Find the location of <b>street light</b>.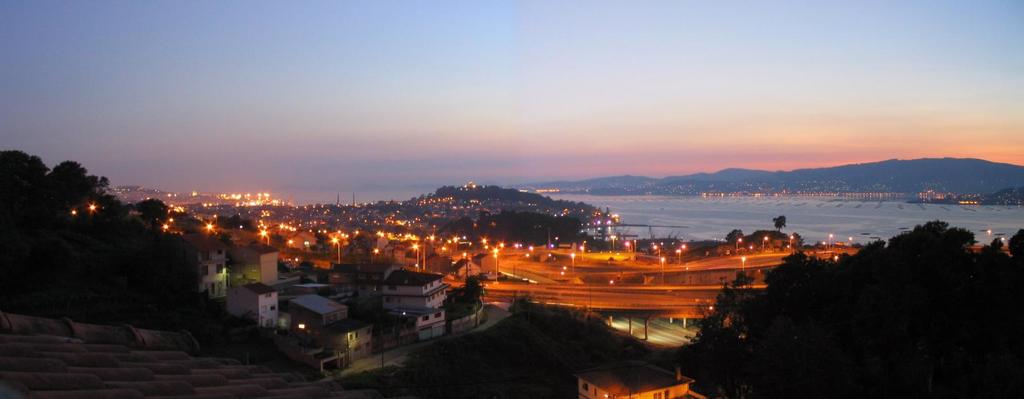
Location: select_region(330, 237, 345, 267).
